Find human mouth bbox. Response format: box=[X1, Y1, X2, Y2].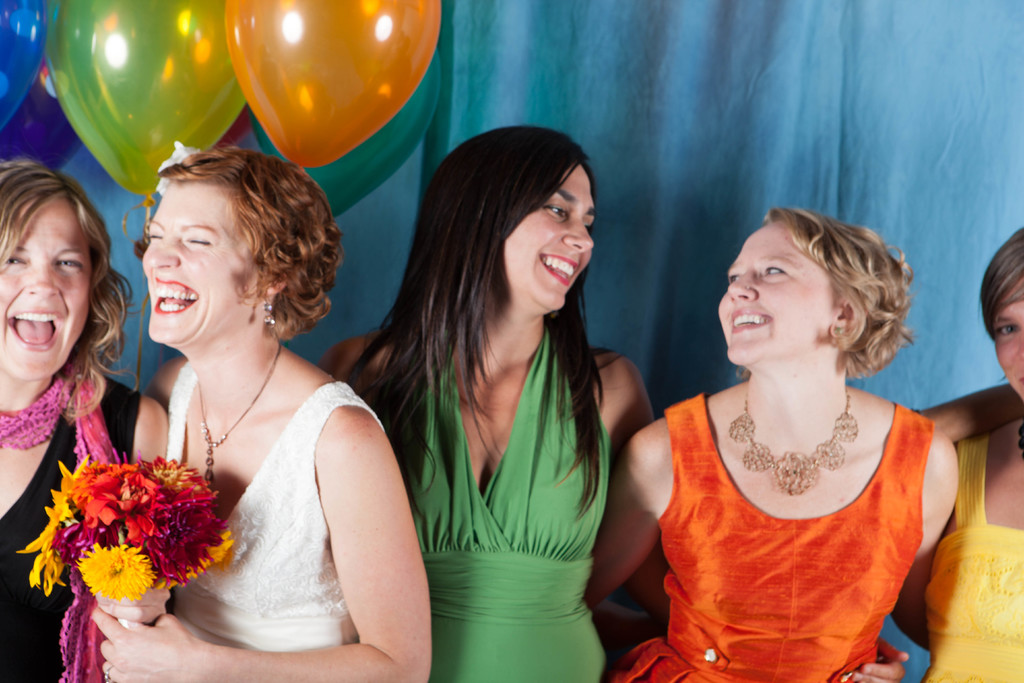
box=[3, 309, 63, 352].
